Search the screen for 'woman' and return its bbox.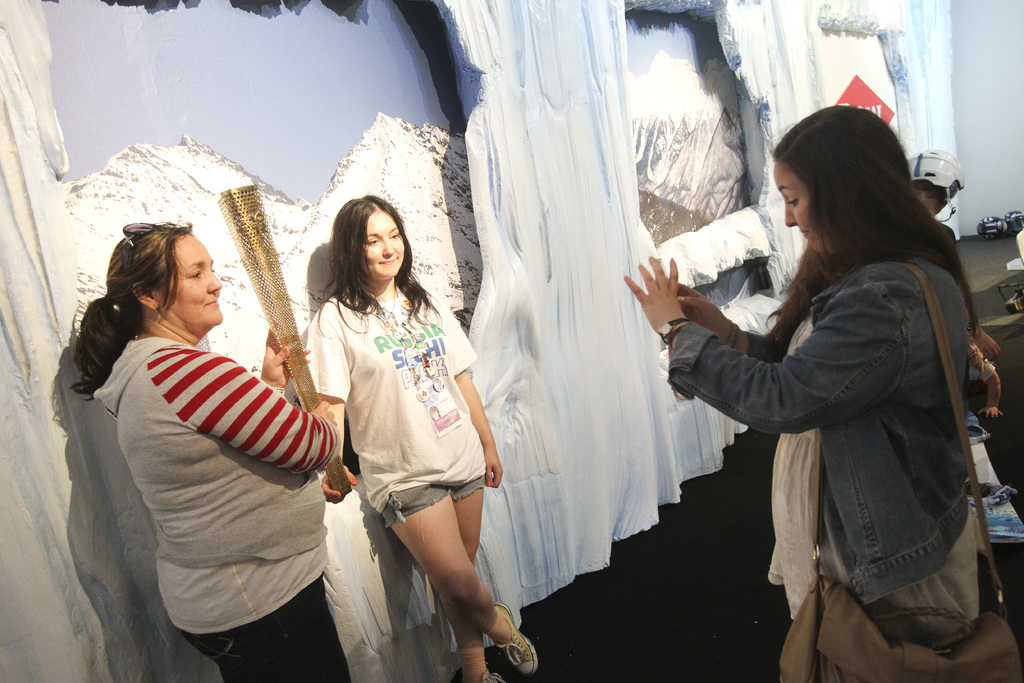
Found: detection(70, 222, 362, 682).
